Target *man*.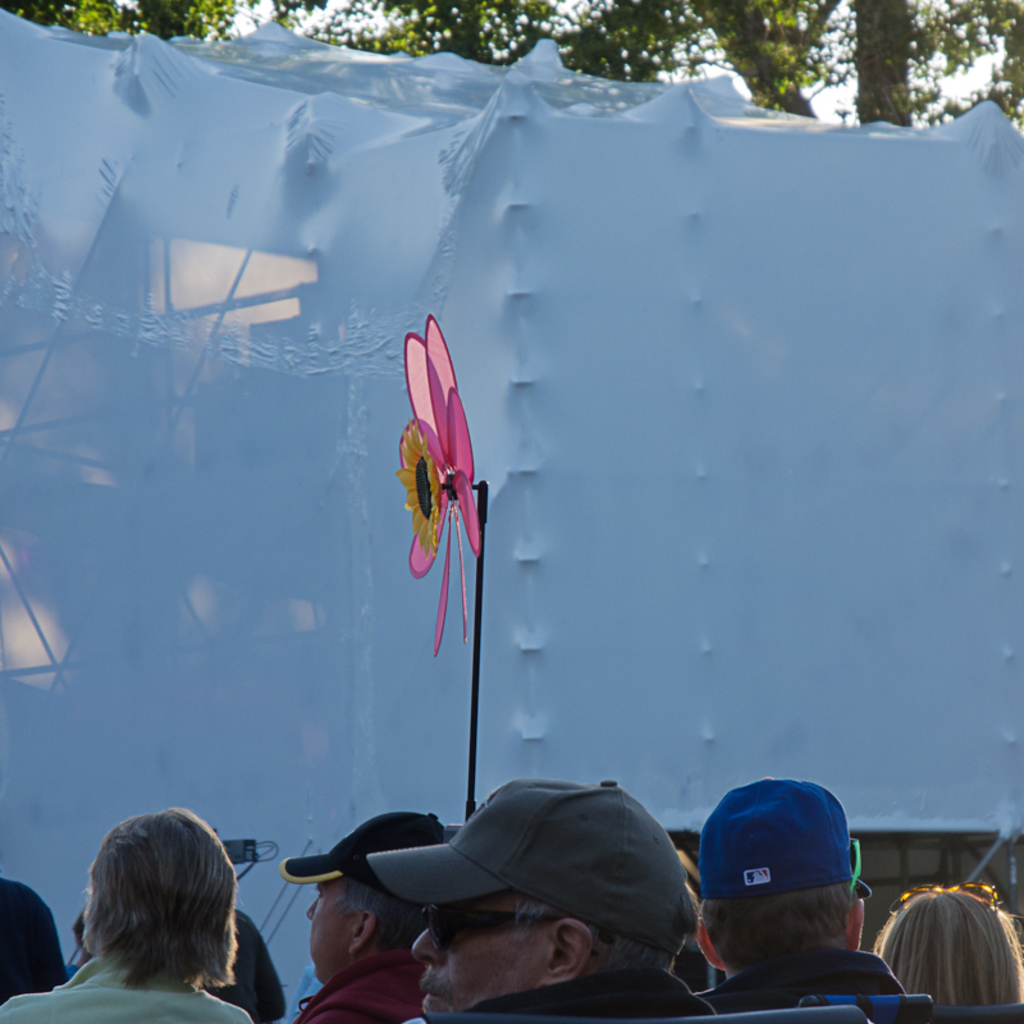
Target region: box(271, 785, 780, 1023).
